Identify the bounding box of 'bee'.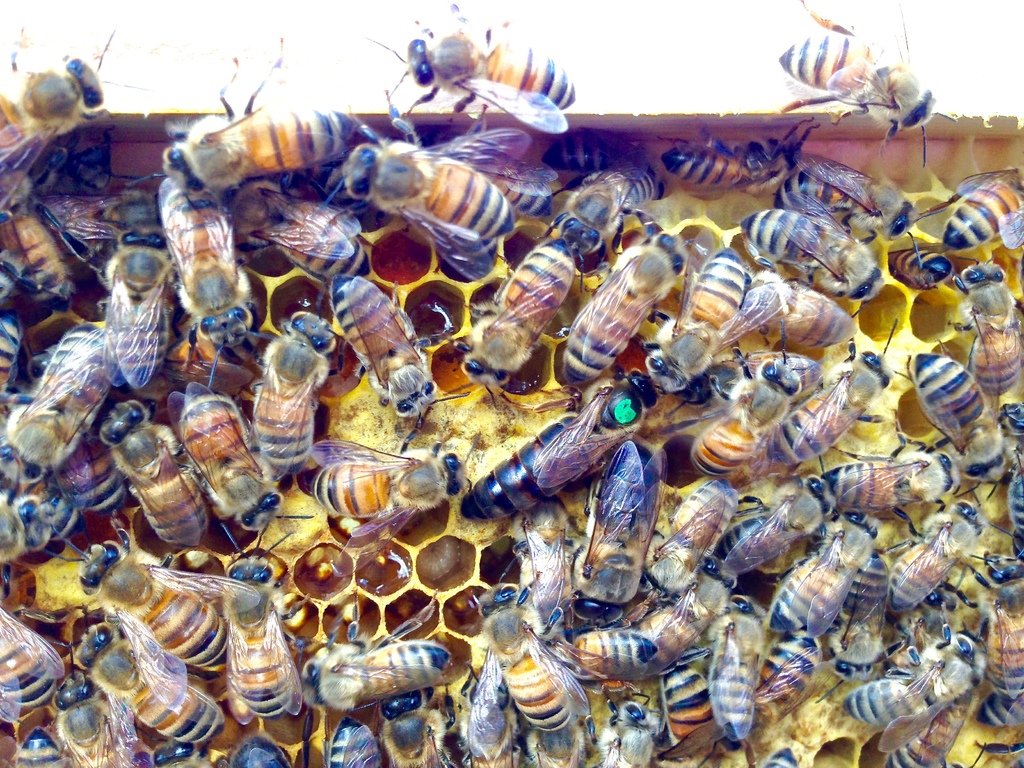
detection(428, 129, 565, 214).
